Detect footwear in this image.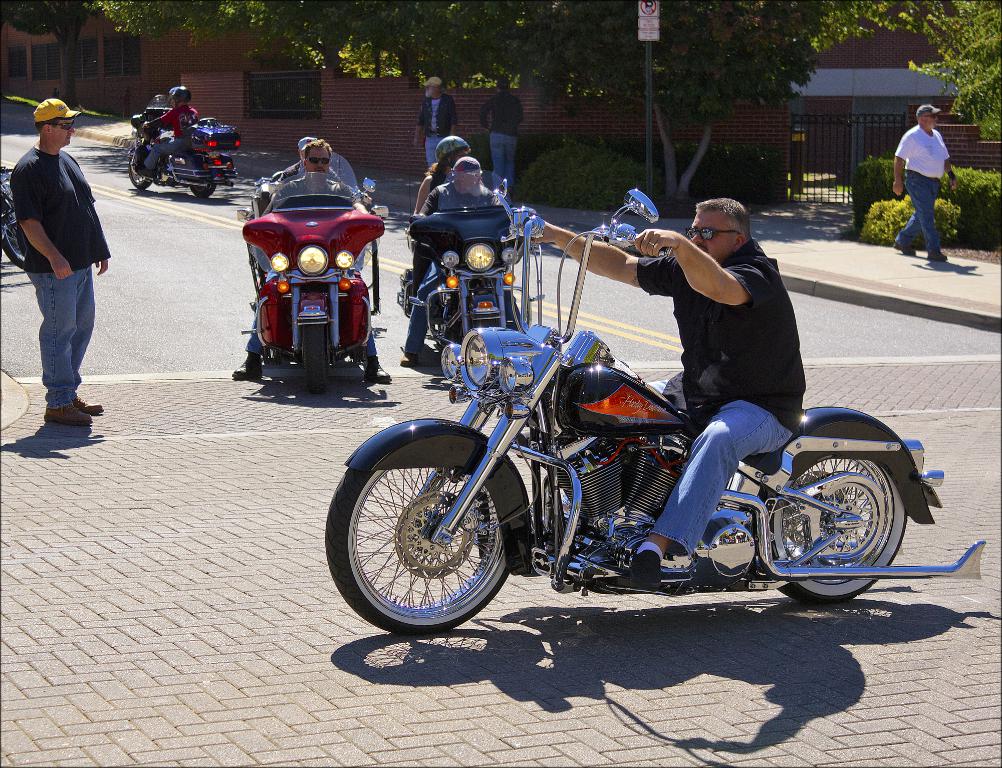
Detection: crop(70, 397, 109, 417).
